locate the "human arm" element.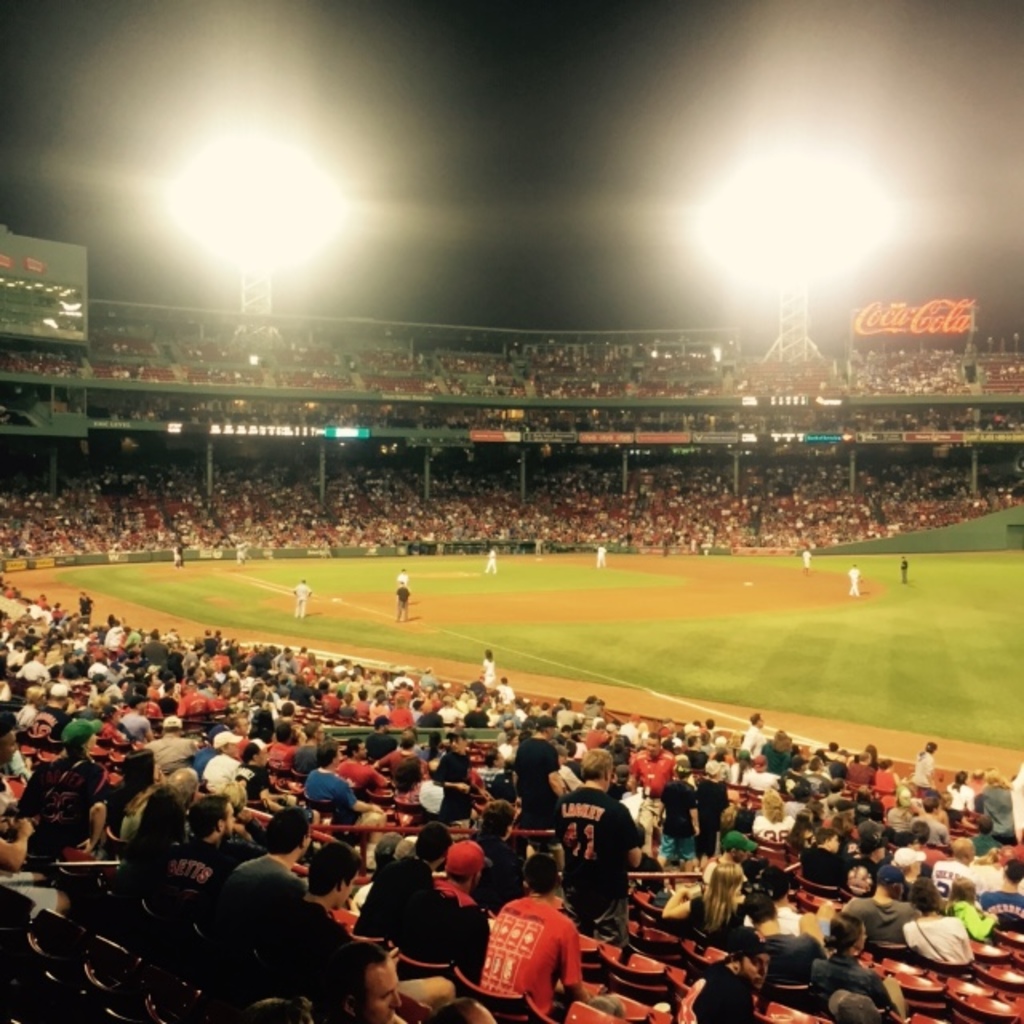
Element bbox: 686, 792, 704, 838.
